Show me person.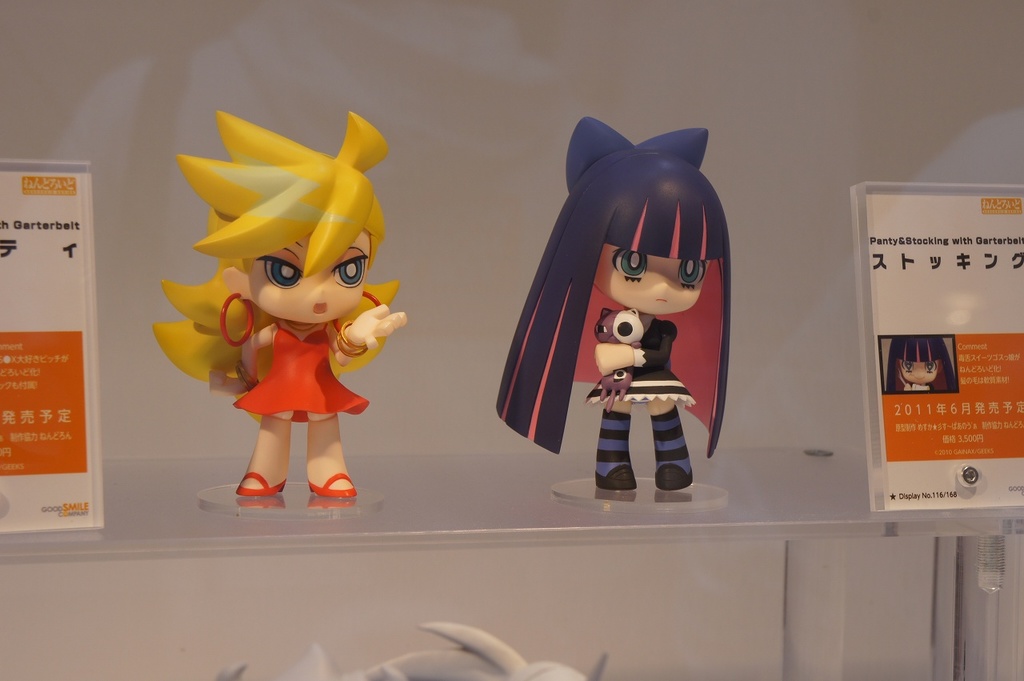
person is here: 884 336 960 393.
